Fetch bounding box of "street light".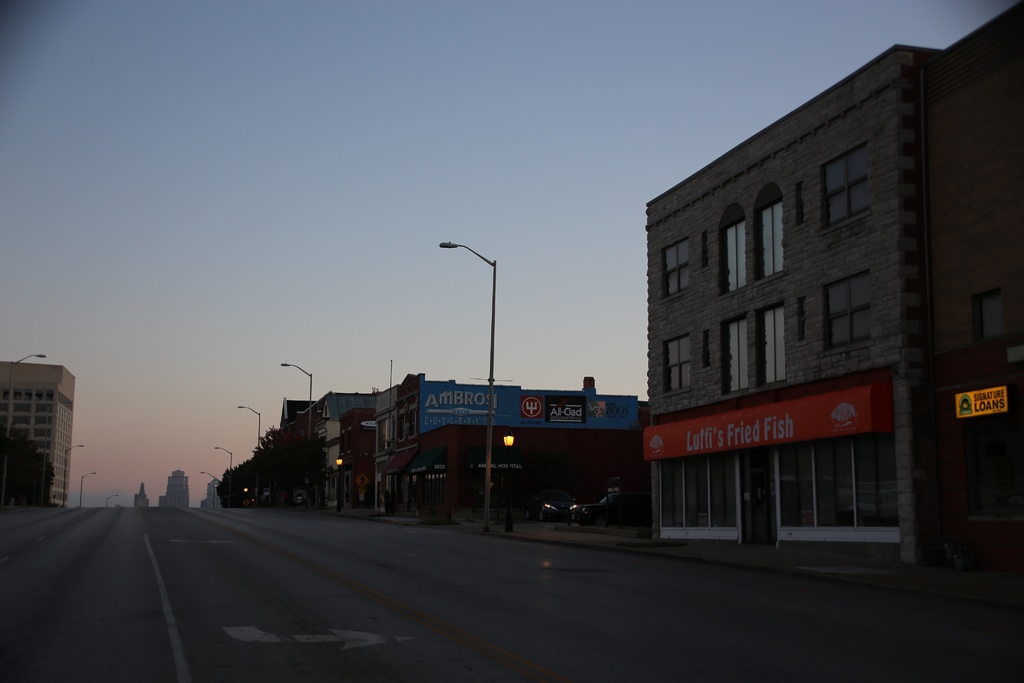
Bbox: crop(200, 469, 219, 502).
